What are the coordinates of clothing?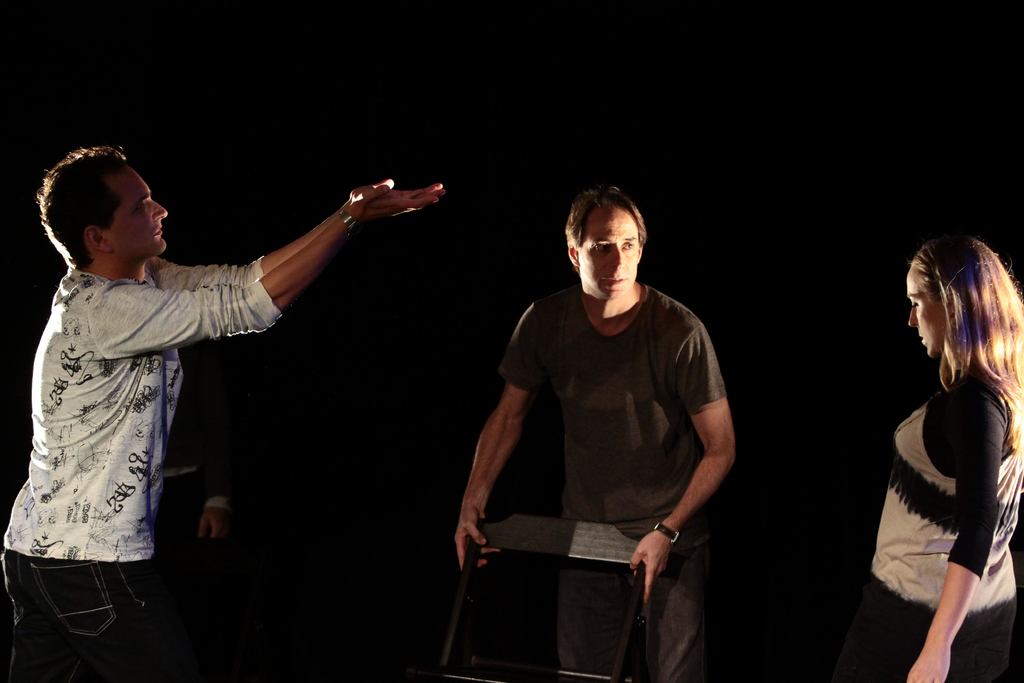
x1=858, y1=349, x2=1023, y2=682.
